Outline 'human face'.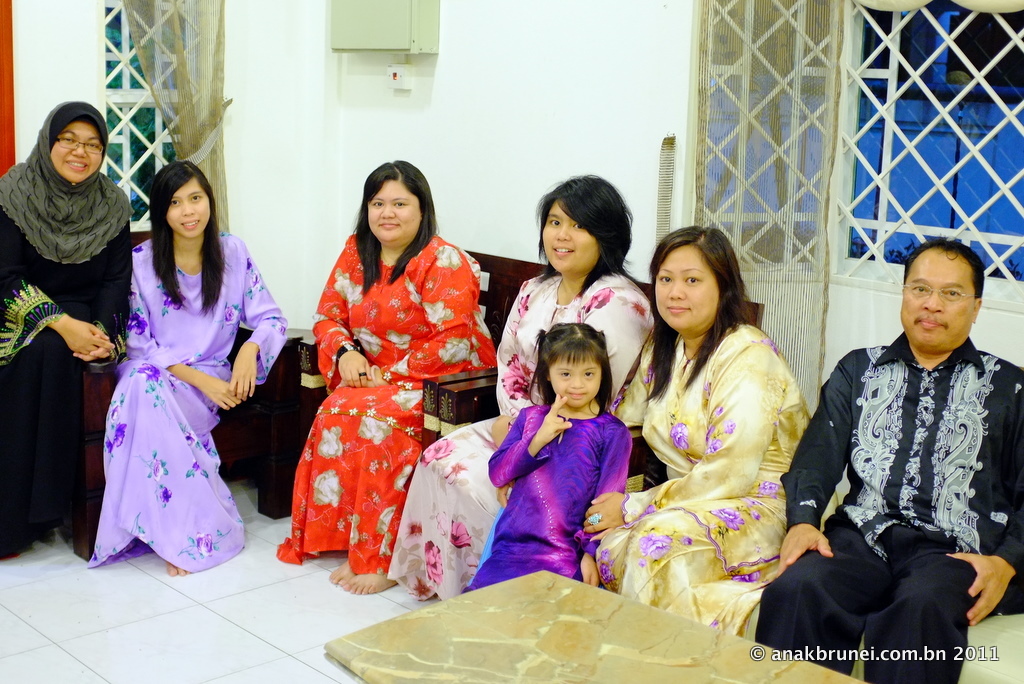
Outline: locate(165, 181, 209, 239).
